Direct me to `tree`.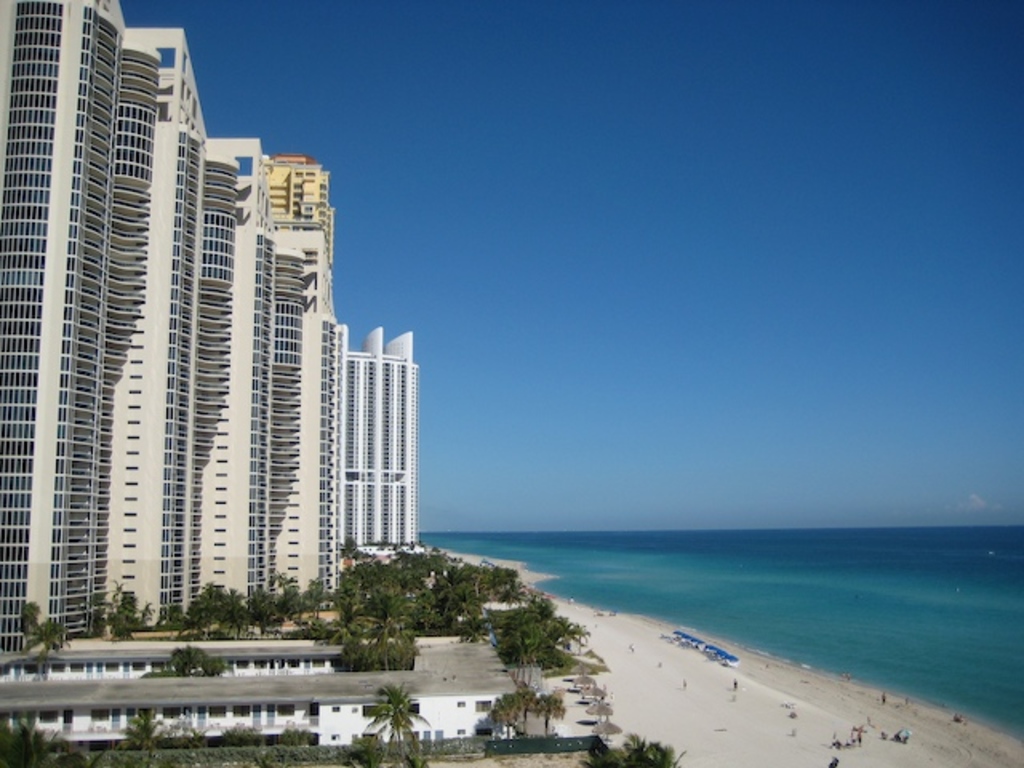
Direction: bbox=[488, 691, 517, 739].
